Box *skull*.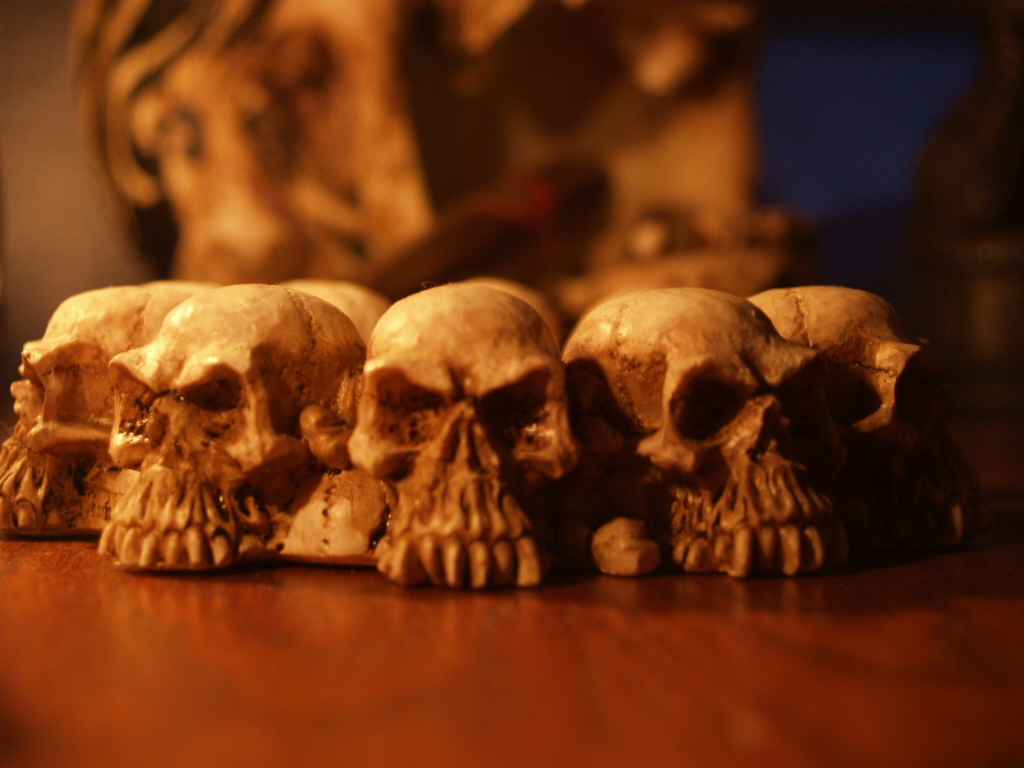
box(725, 294, 978, 546).
